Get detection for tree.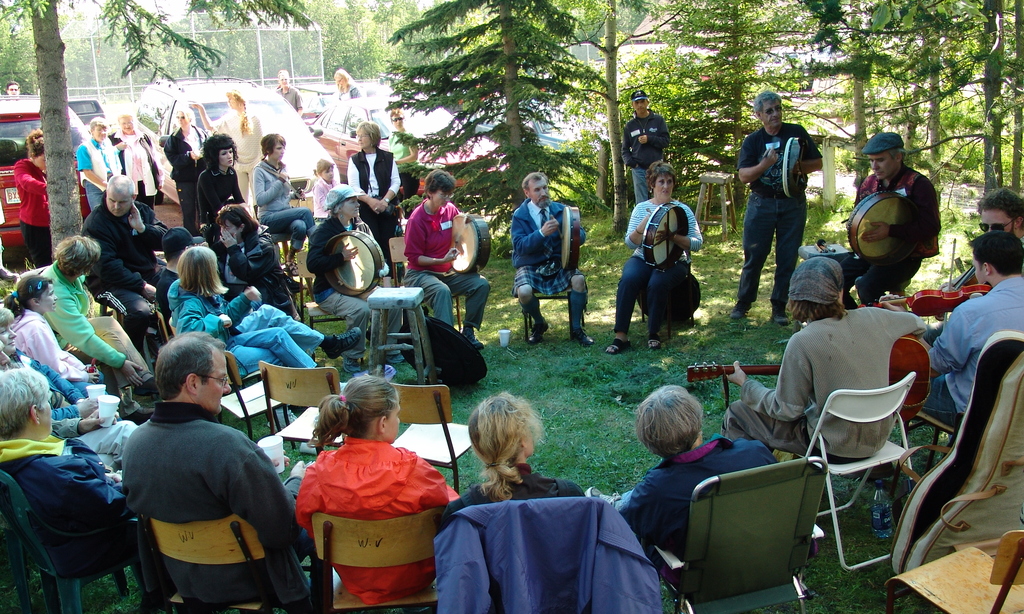
Detection: (left=376, top=0, right=614, bottom=239).
